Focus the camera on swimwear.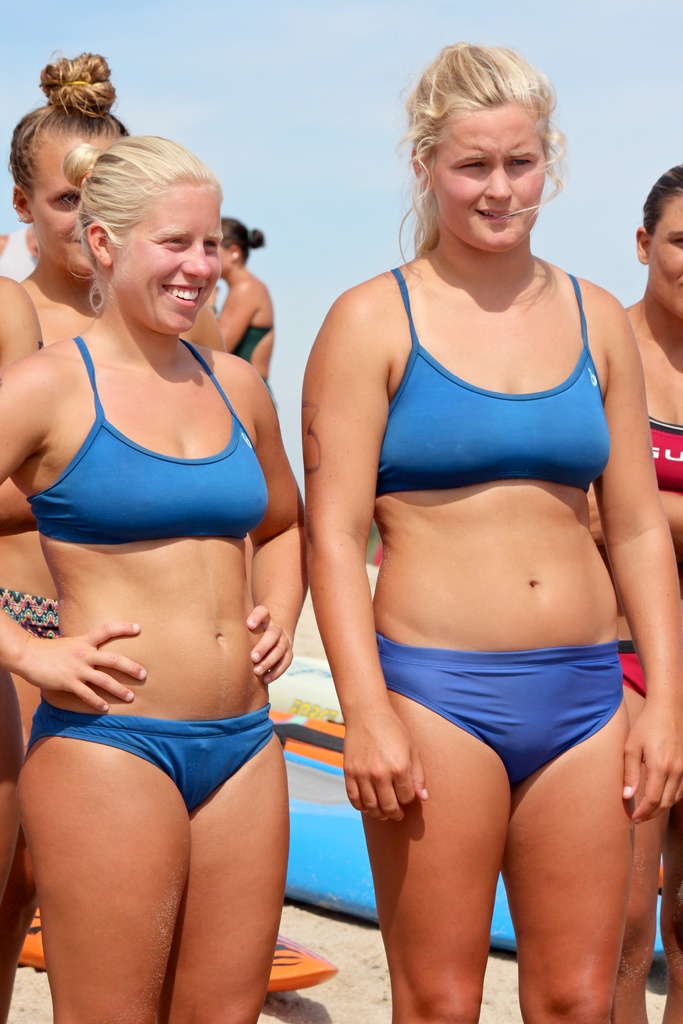
Focus region: bbox=[24, 703, 273, 813].
